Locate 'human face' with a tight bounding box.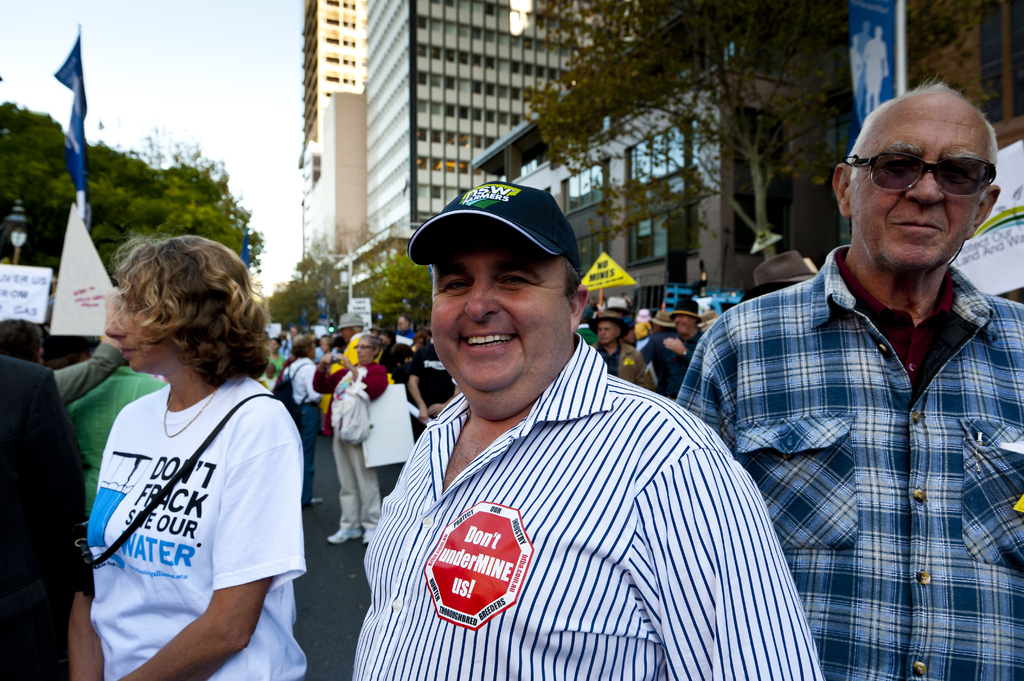
431 226 572 415.
